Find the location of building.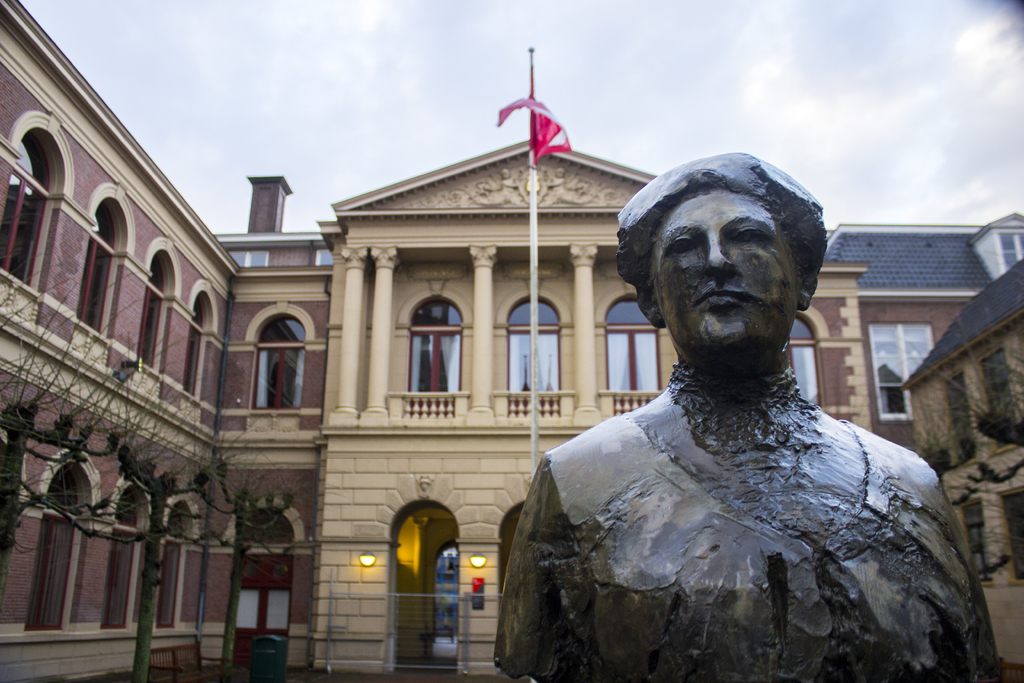
Location: 0,0,1023,682.
